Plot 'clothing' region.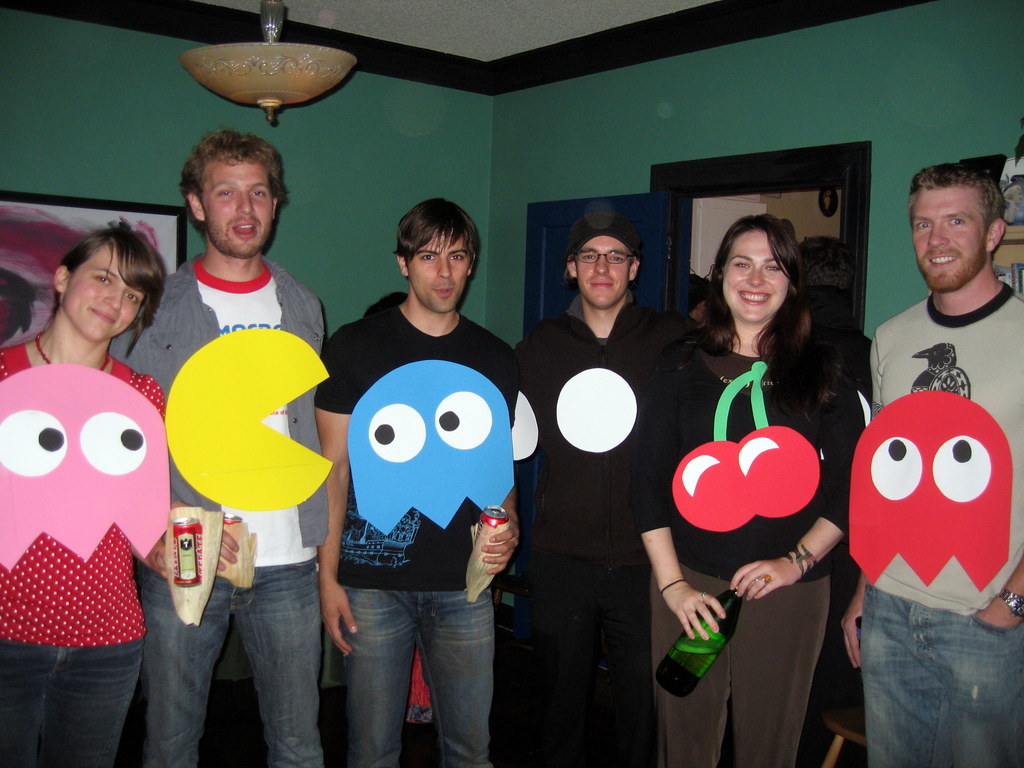
Plotted at 110,253,327,767.
